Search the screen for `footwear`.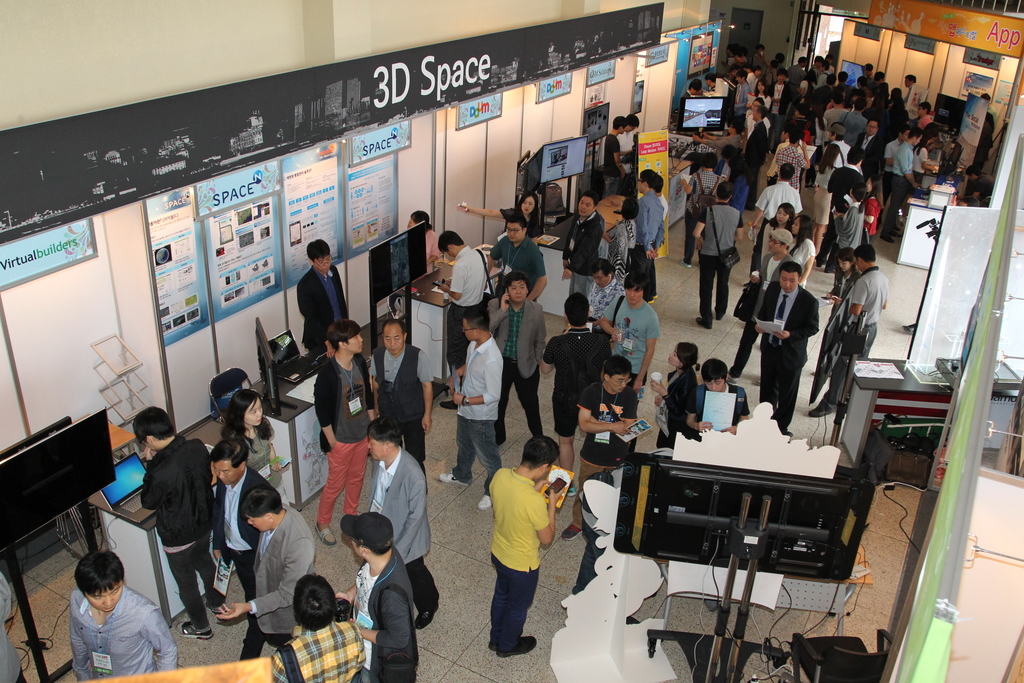
Found at 319,520,335,546.
